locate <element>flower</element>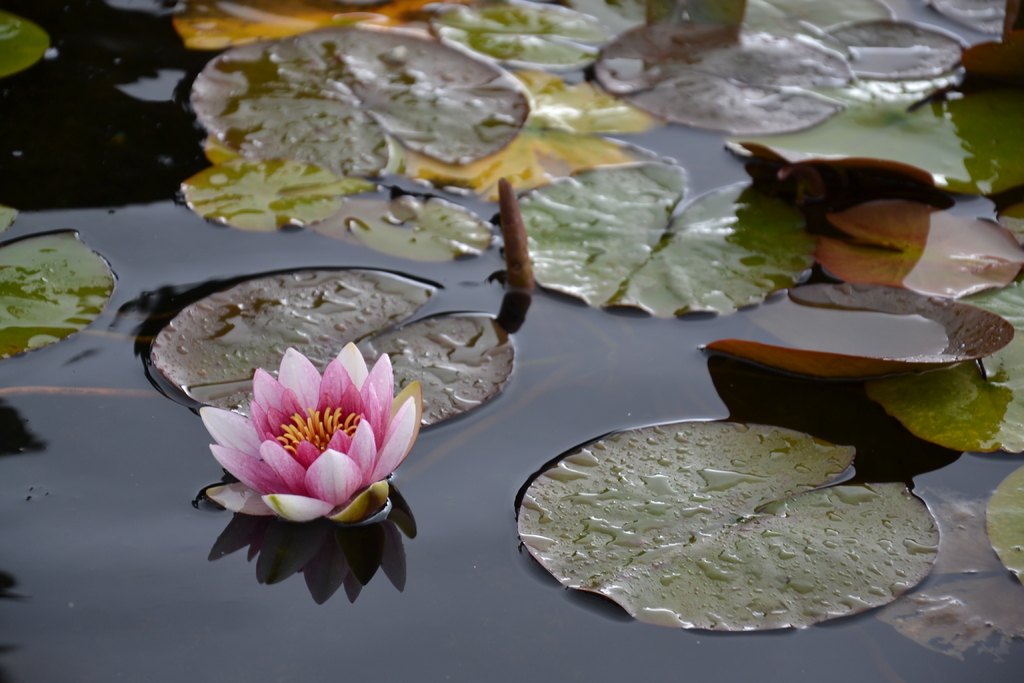
{"left": 177, "top": 322, "right": 429, "bottom": 580}
